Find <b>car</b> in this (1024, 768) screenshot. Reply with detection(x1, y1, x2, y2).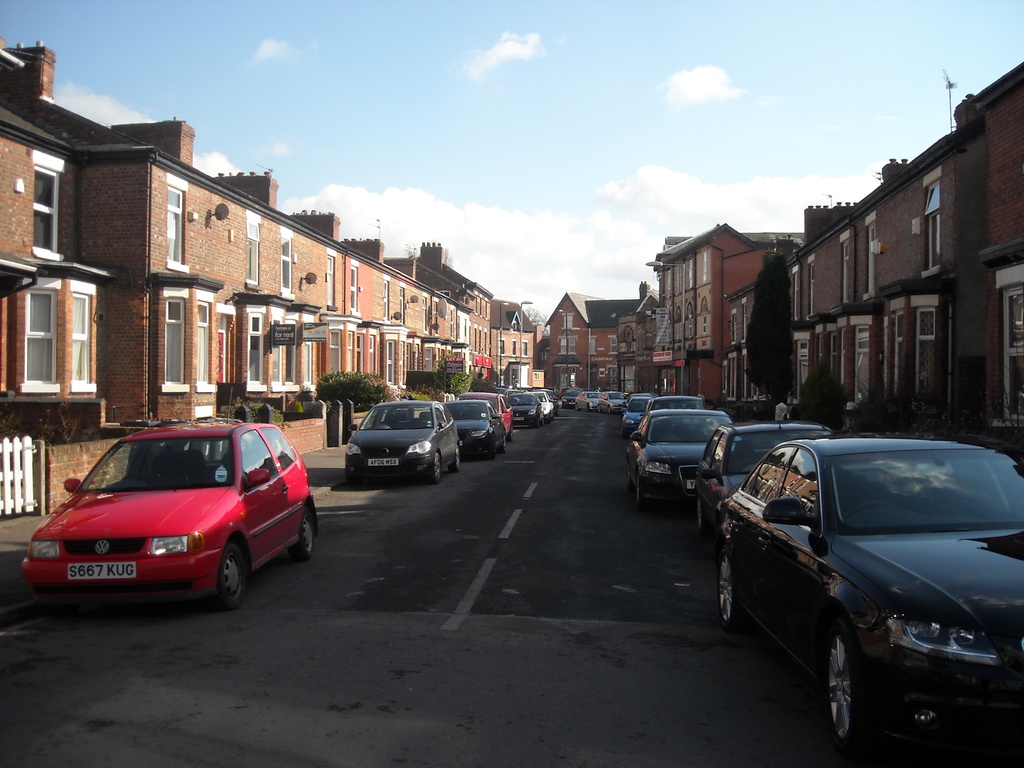
detection(348, 383, 562, 484).
